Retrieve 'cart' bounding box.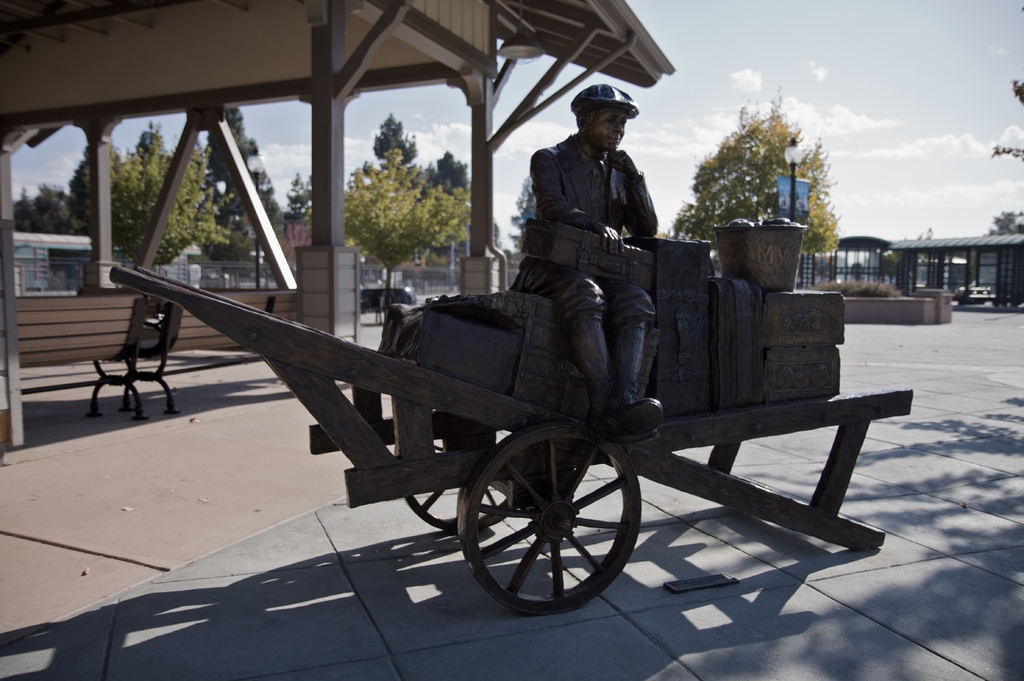
Bounding box: bbox(108, 263, 913, 614).
